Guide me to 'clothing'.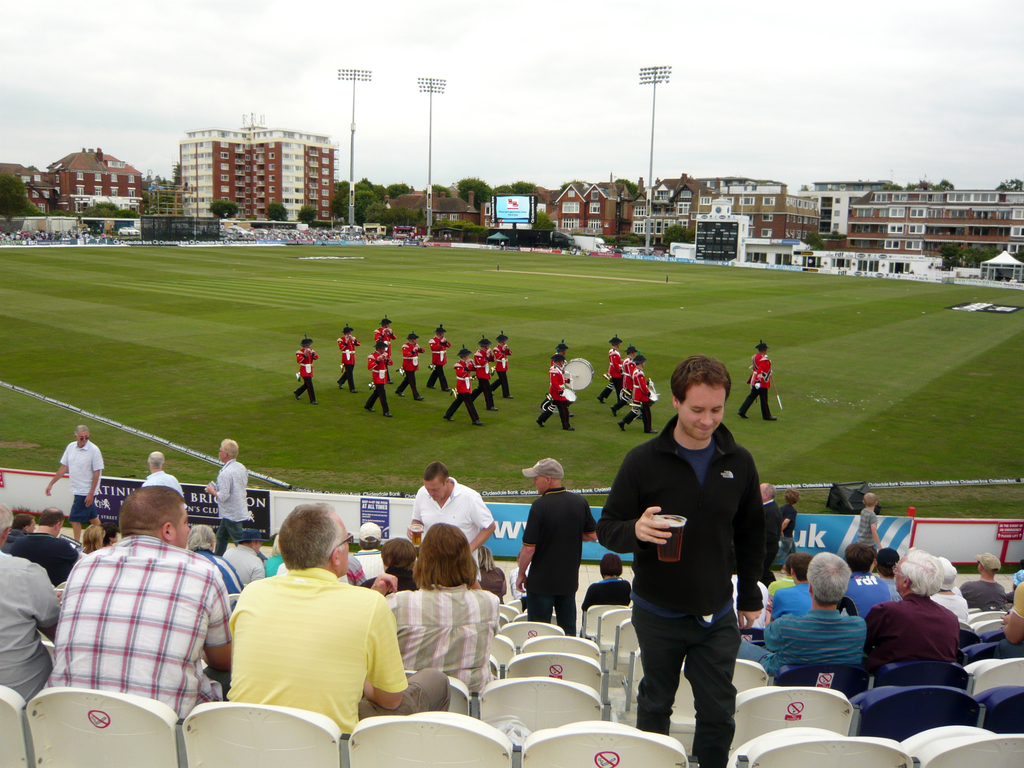
Guidance: Rect(479, 565, 504, 609).
